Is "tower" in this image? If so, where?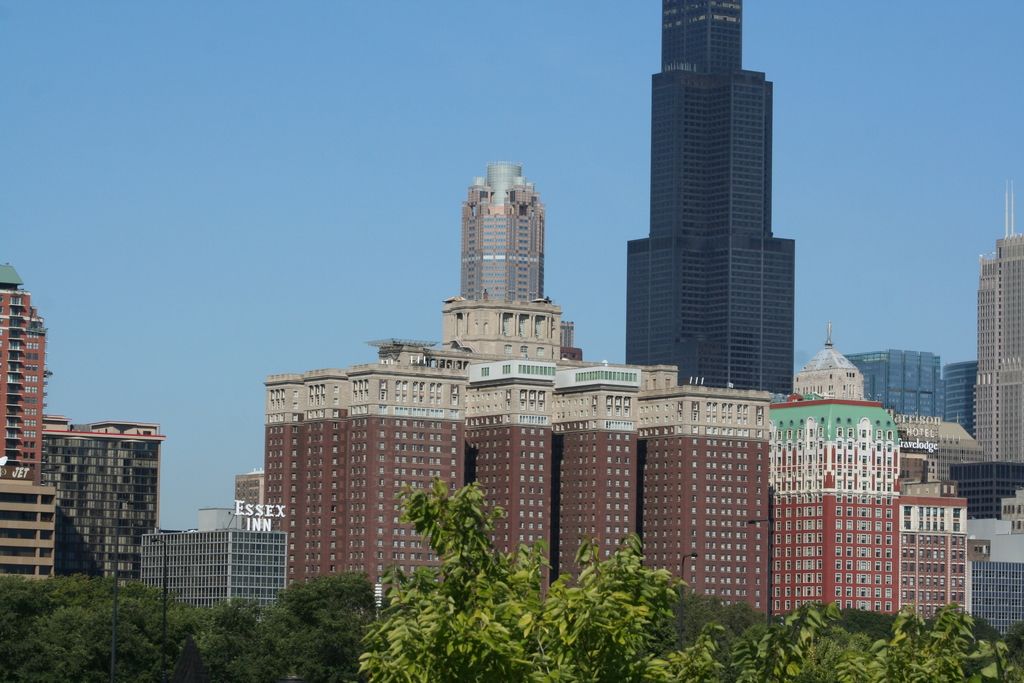
Yes, at crop(859, 343, 973, 407).
